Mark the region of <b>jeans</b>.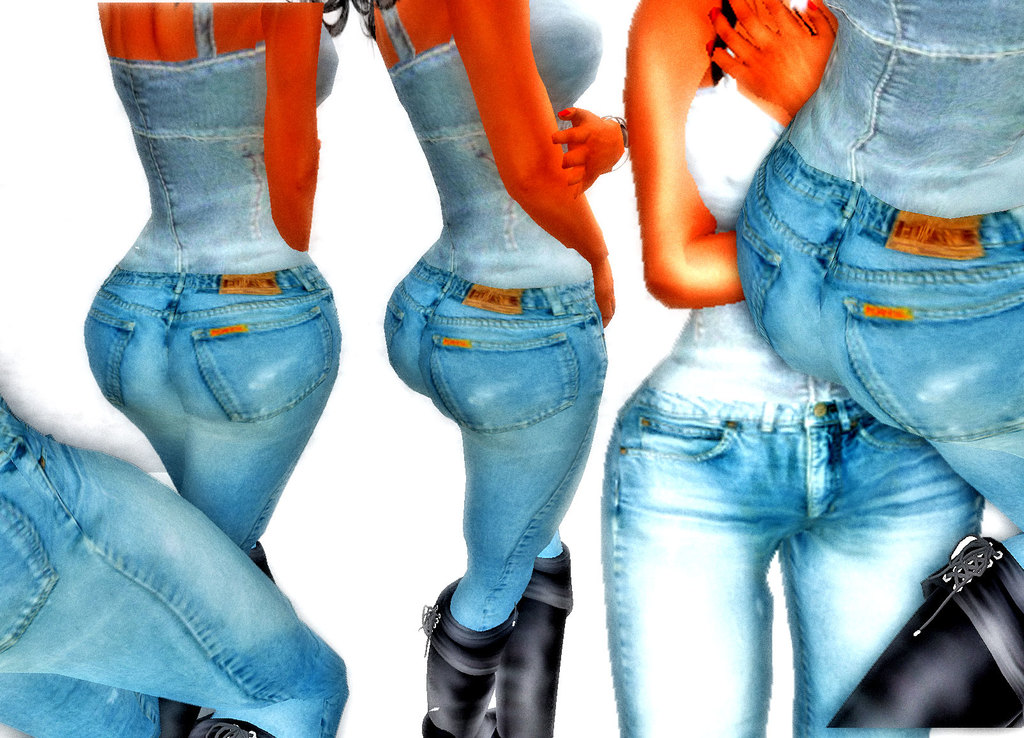
Region: (734,137,1023,567).
